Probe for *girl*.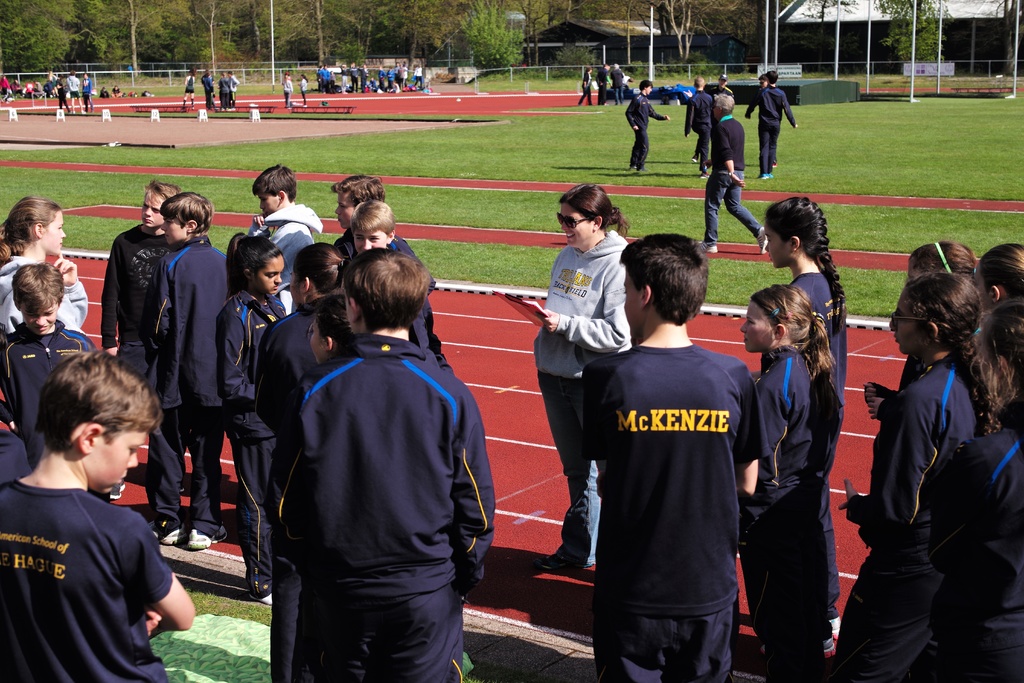
Probe result: x1=829, y1=274, x2=1000, y2=682.
